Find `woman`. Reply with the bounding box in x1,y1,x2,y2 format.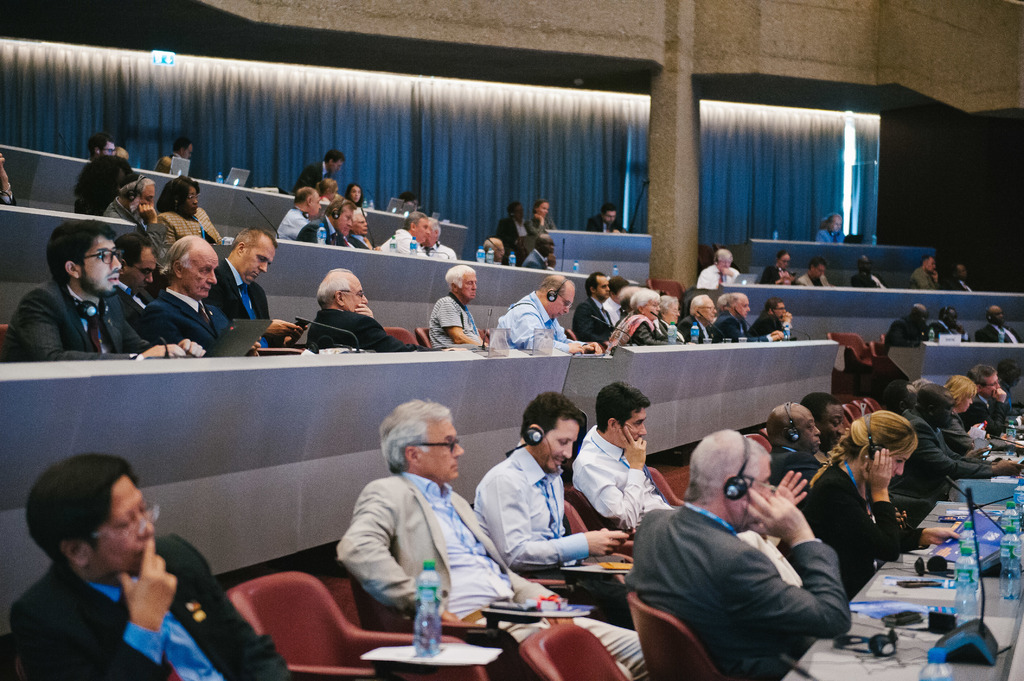
157,171,227,246.
